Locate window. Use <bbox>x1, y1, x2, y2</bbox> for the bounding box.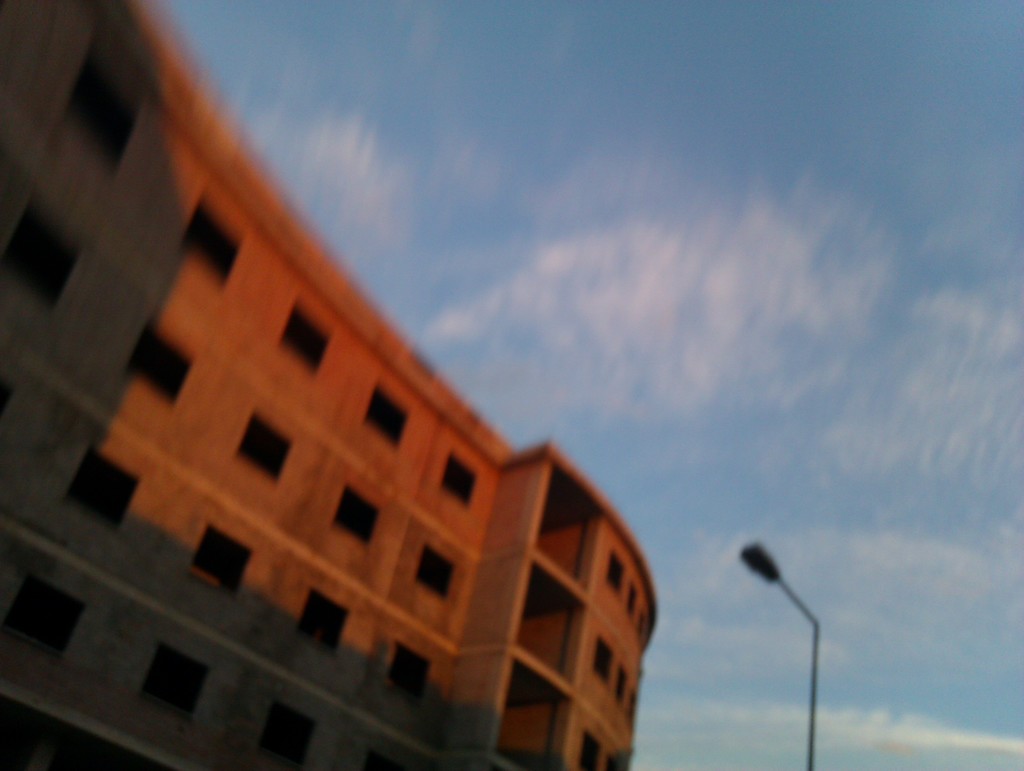
<bbox>0, 199, 84, 305</bbox>.
